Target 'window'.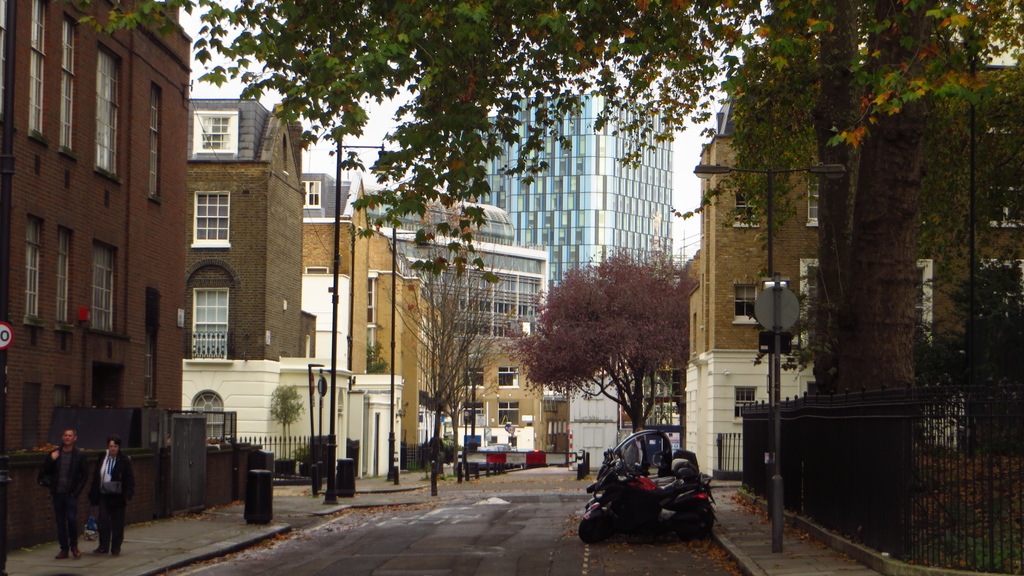
Target region: bbox(732, 281, 761, 324).
